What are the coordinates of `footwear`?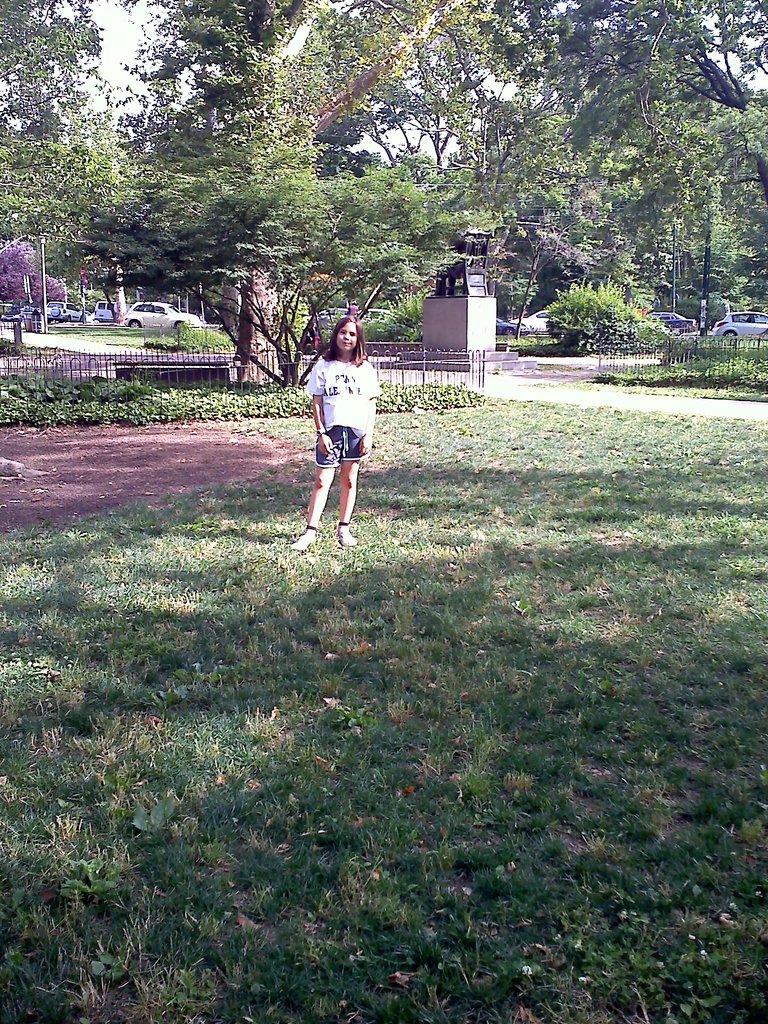
289 532 314 551.
